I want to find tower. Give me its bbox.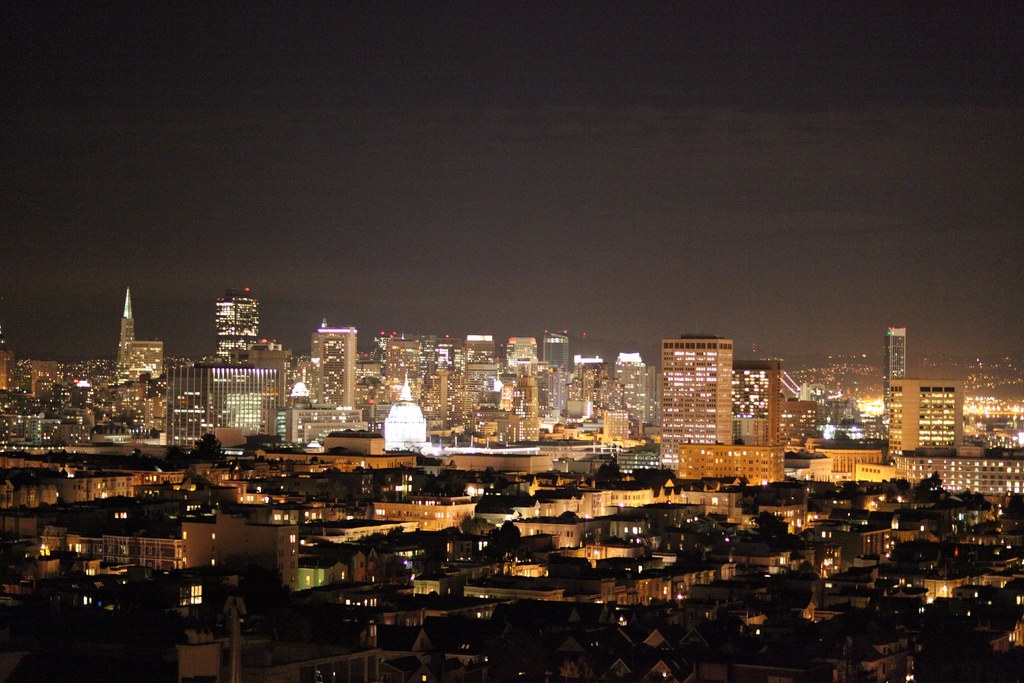
<region>118, 285, 134, 359</region>.
